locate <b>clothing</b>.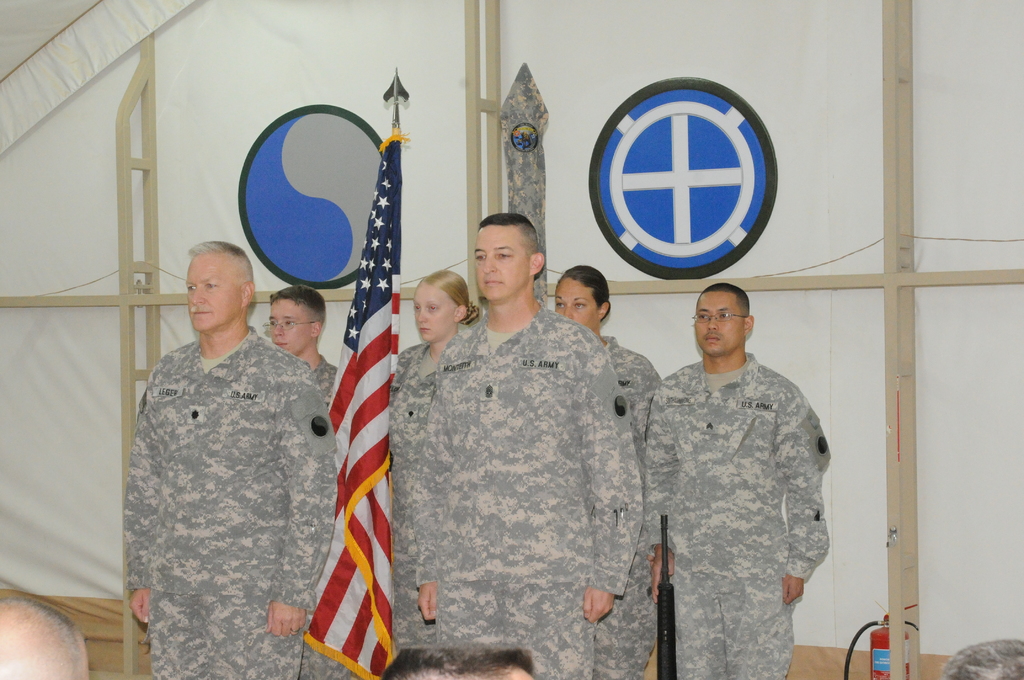
Bounding box: (123,329,339,679).
